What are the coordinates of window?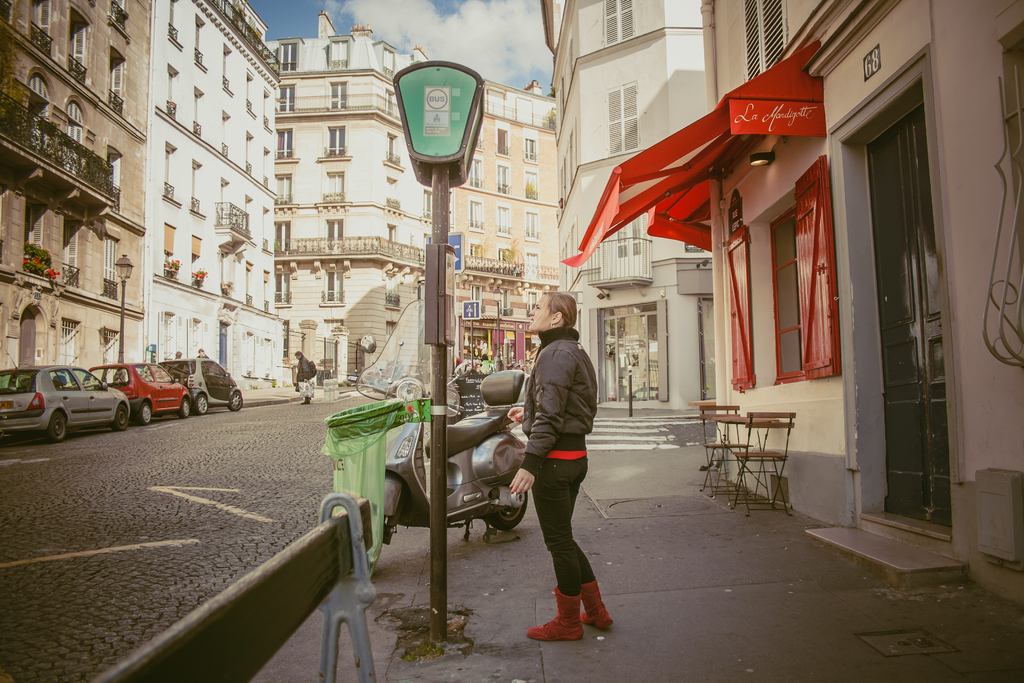
bbox=[569, 38, 574, 77].
